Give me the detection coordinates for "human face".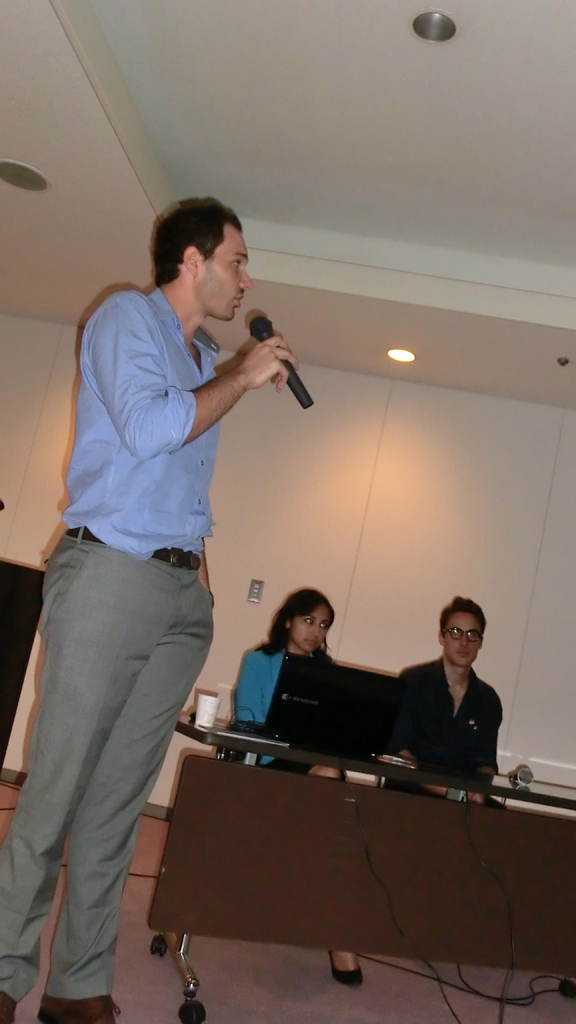
crop(200, 223, 252, 317).
